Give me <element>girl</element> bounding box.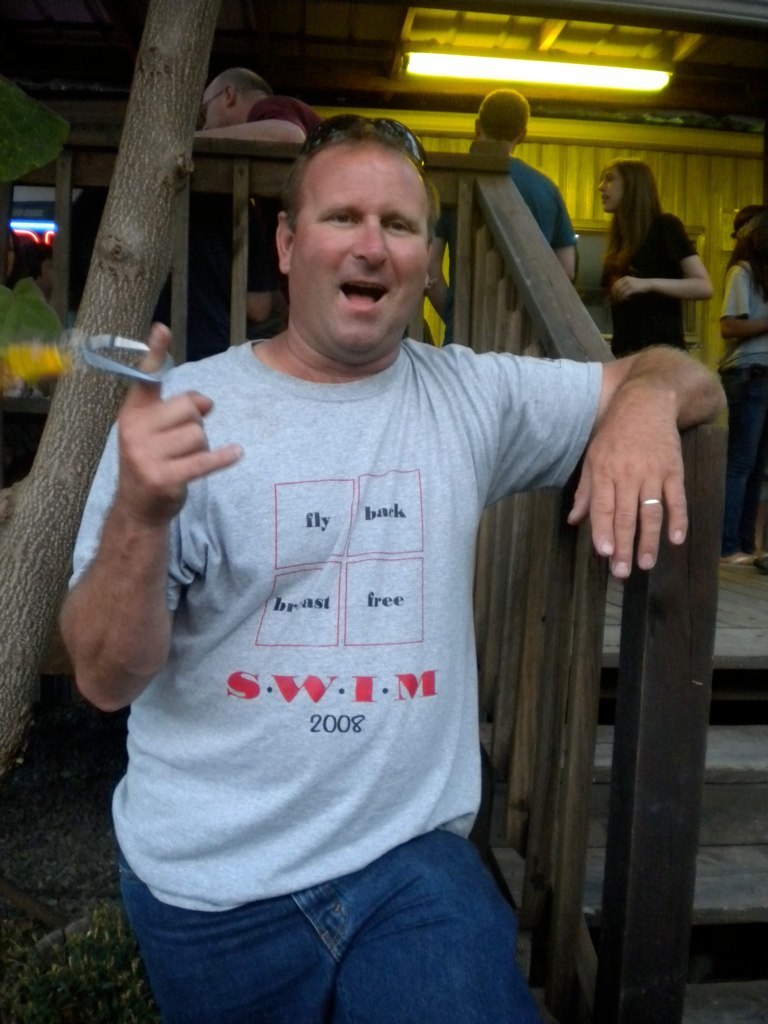
bbox(599, 159, 712, 358).
